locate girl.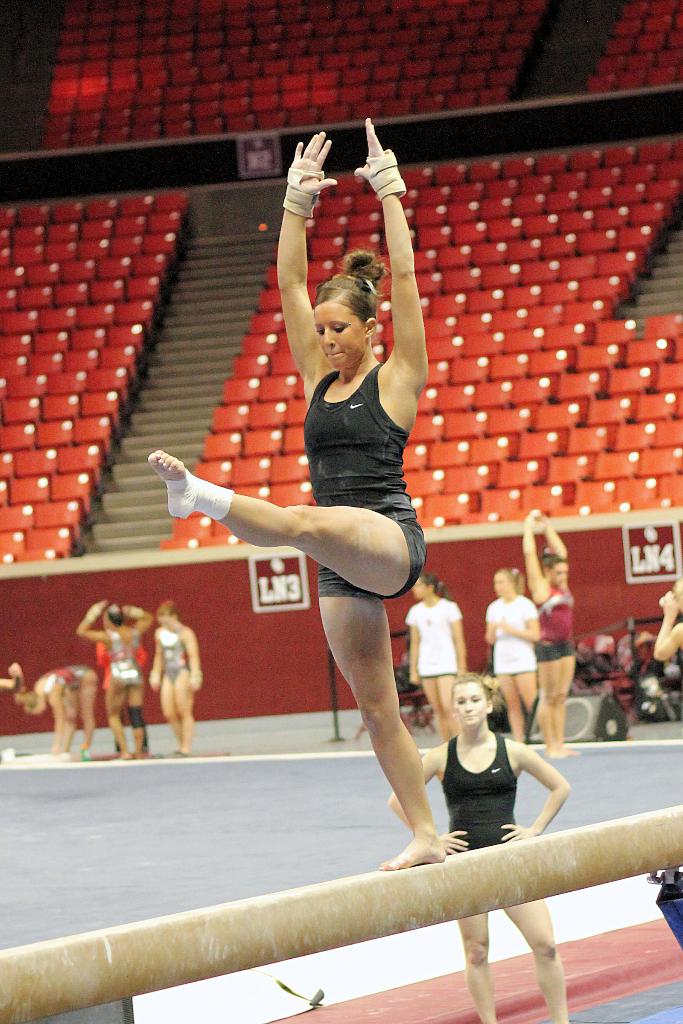
Bounding box: crop(485, 568, 538, 743).
